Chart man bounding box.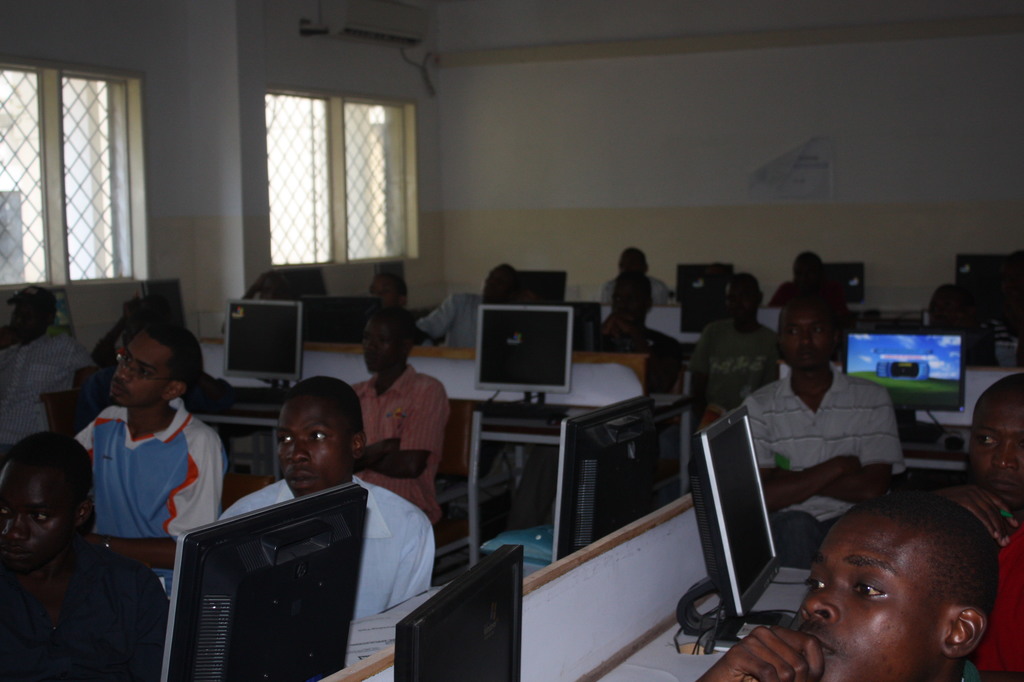
Charted: bbox=(72, 325, 237, 577).
